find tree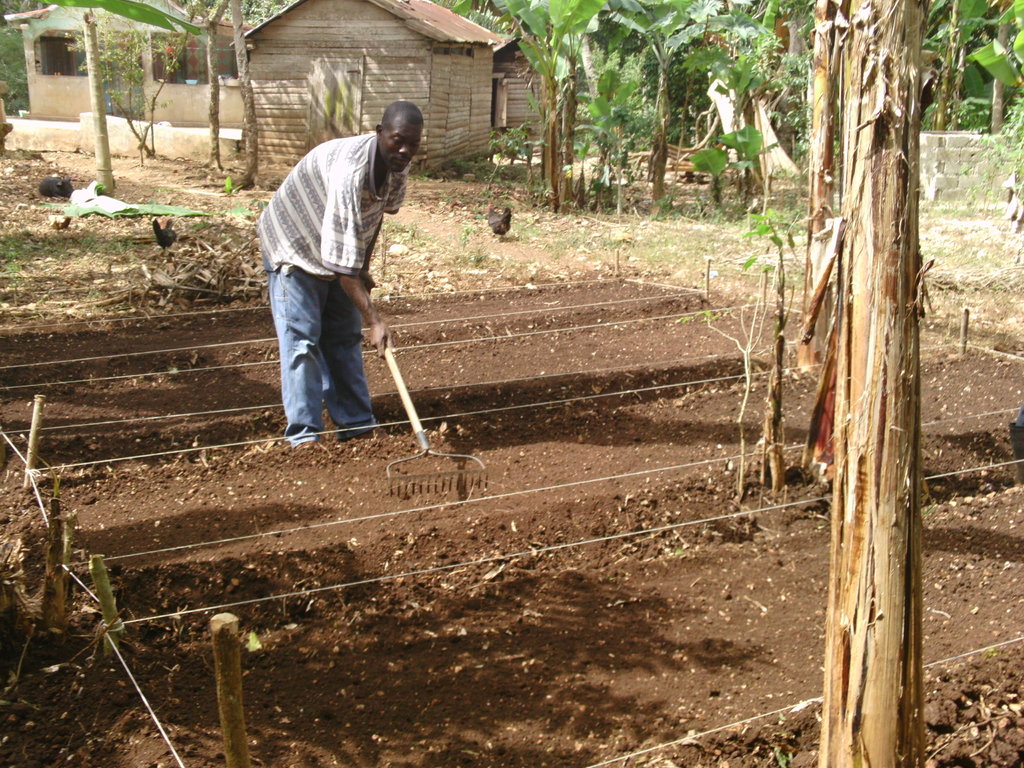
left=202, top=3, right=227, bottom=159
